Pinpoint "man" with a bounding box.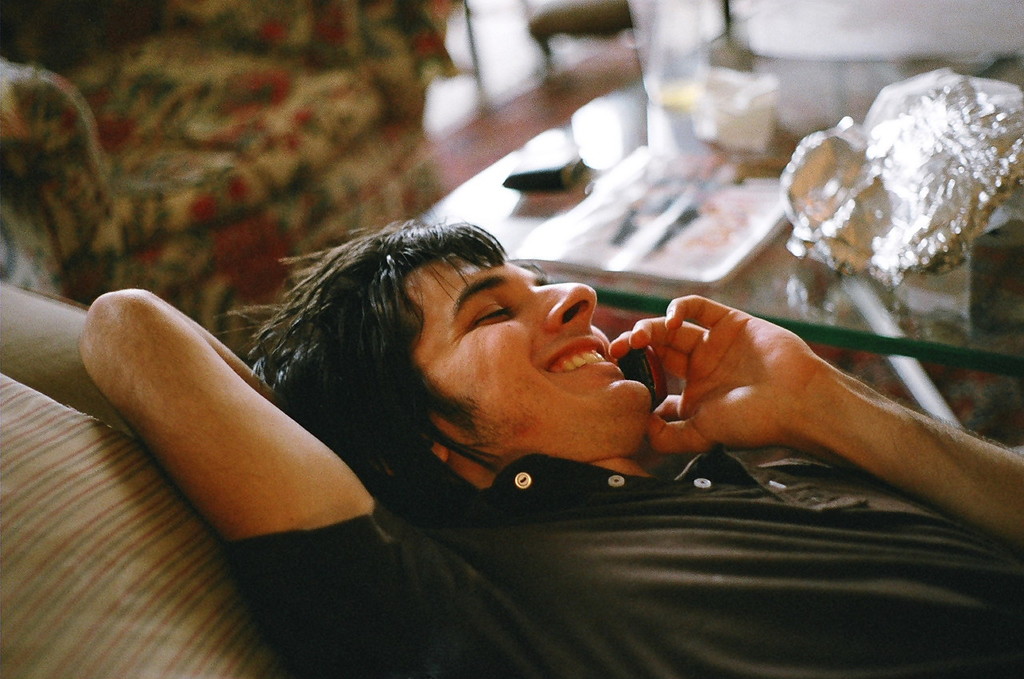
bbox=[81, 206, 1023, 678].
